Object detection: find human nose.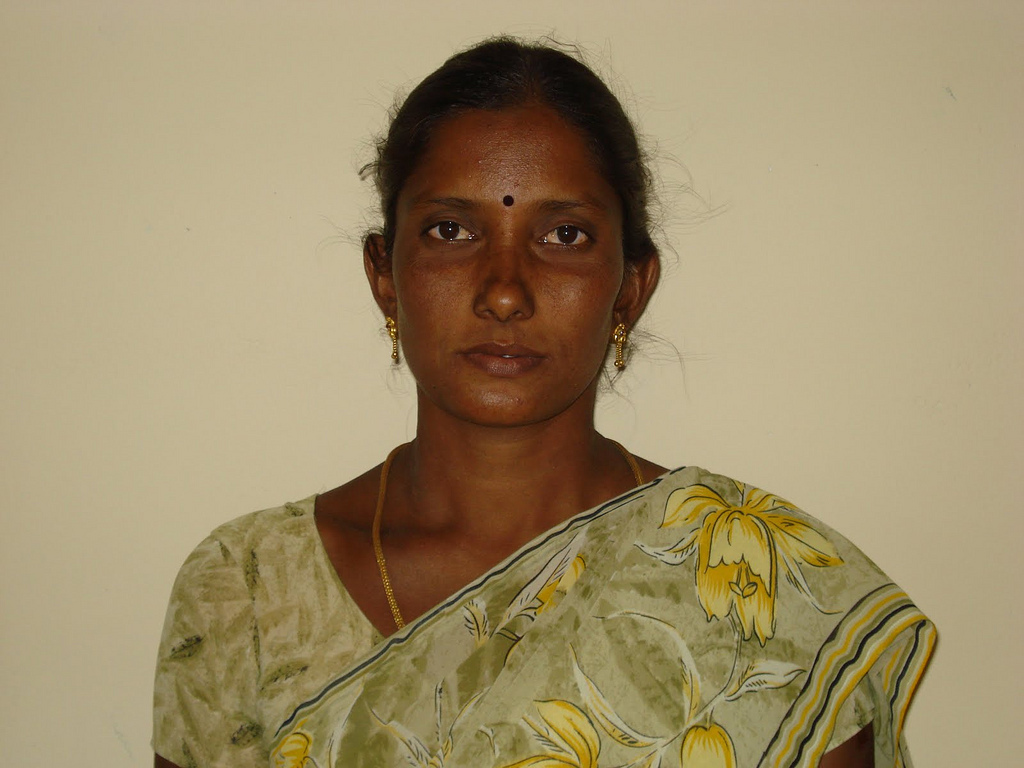
(x1=472, y1=241, x2=536, y2=324).
